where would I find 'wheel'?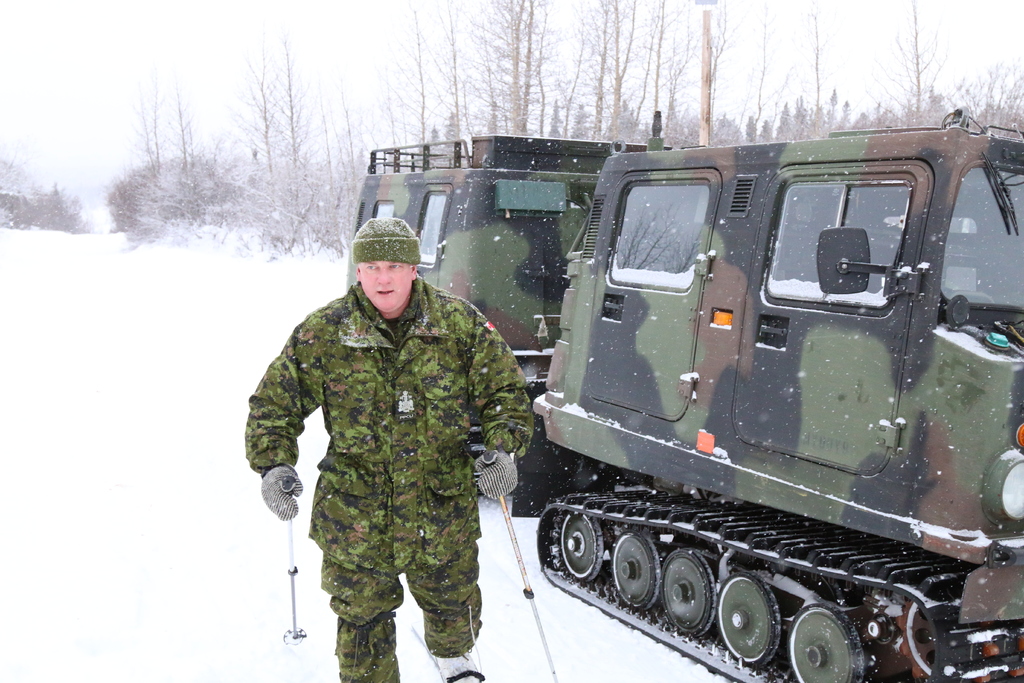
At 785,598,863,682.
